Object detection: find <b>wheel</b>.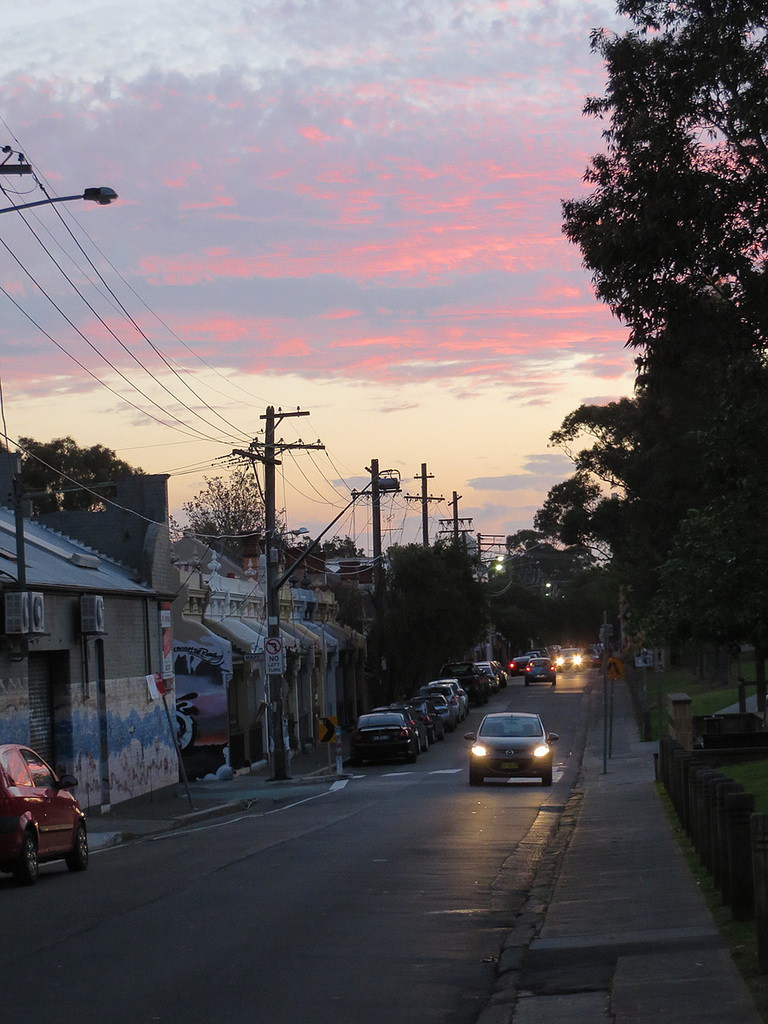
[414,753,417,765].
